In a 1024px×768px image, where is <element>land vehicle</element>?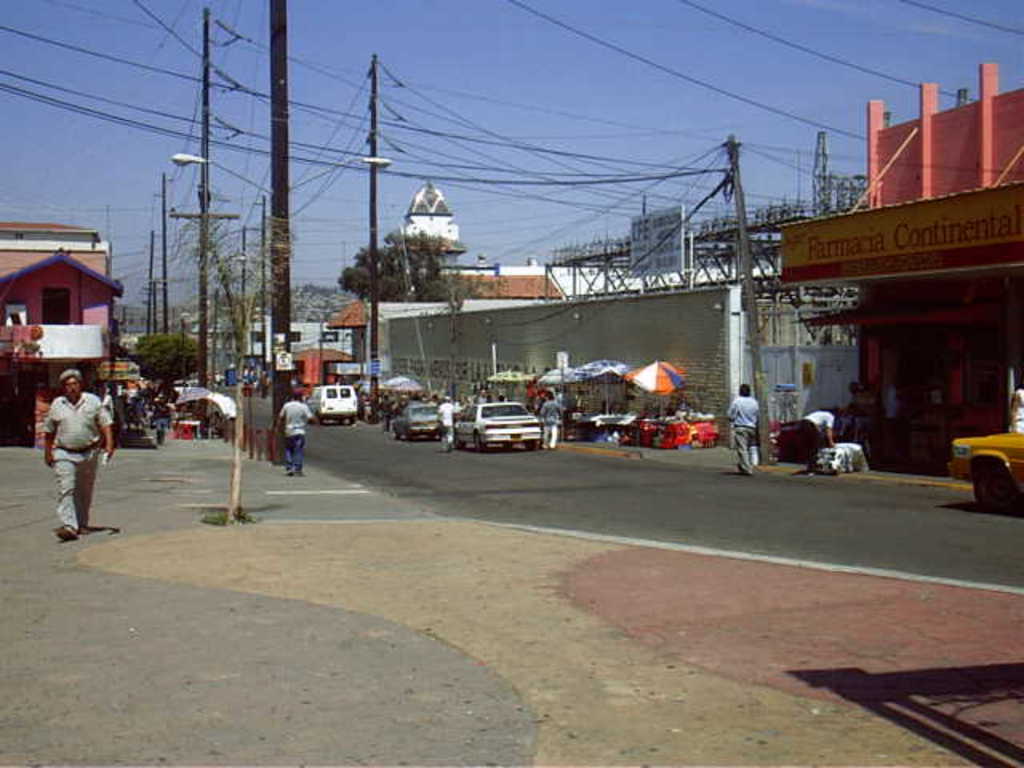
[x1=392, y1=400, x2=443, y2=448].
